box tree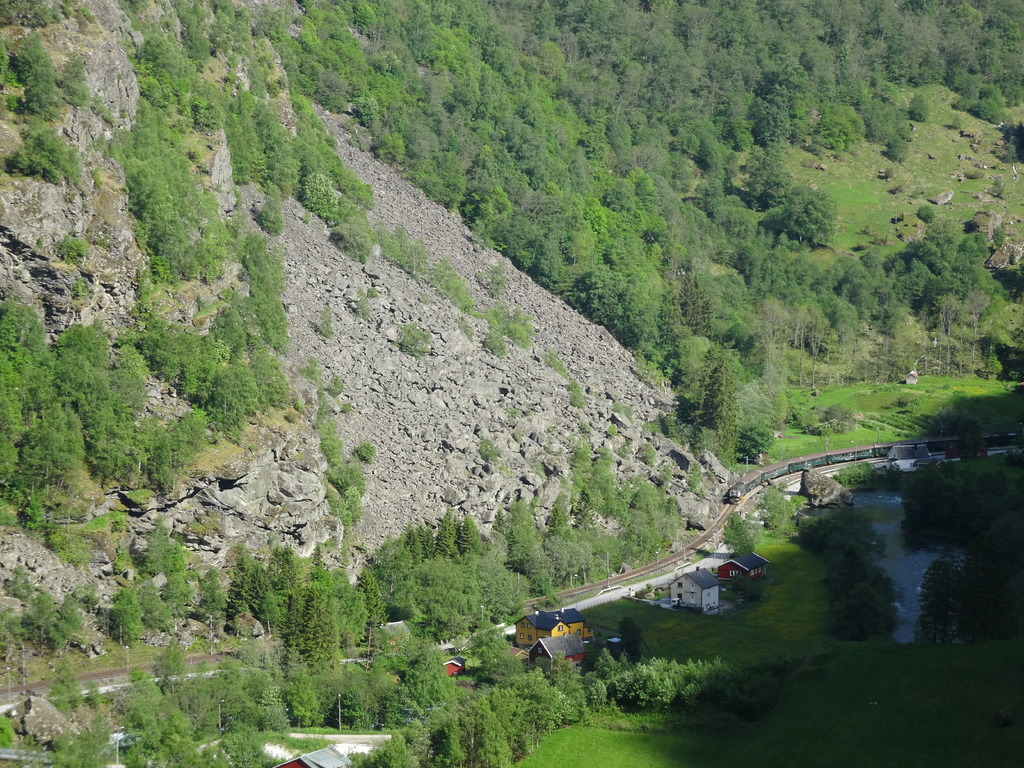
543, 486, 582, 540
